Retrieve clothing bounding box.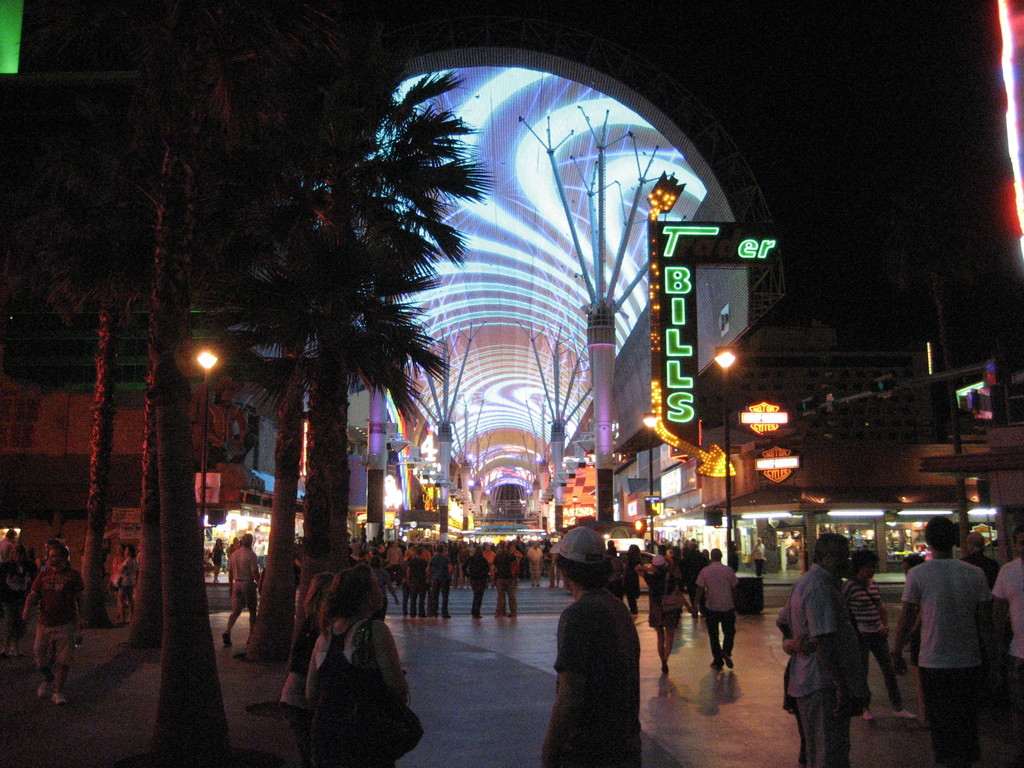
Bounding box: [left=902, top=556, right=986, bottom=767].
